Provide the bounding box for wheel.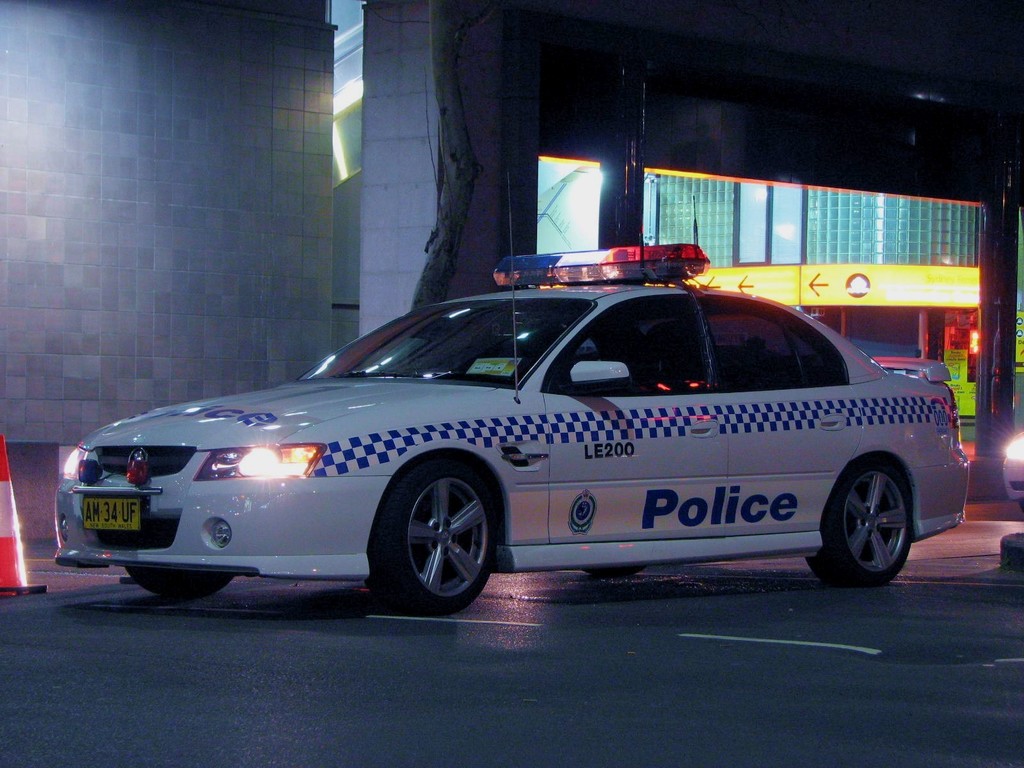
x1=374 y1=474 x2=495 y2=619.
